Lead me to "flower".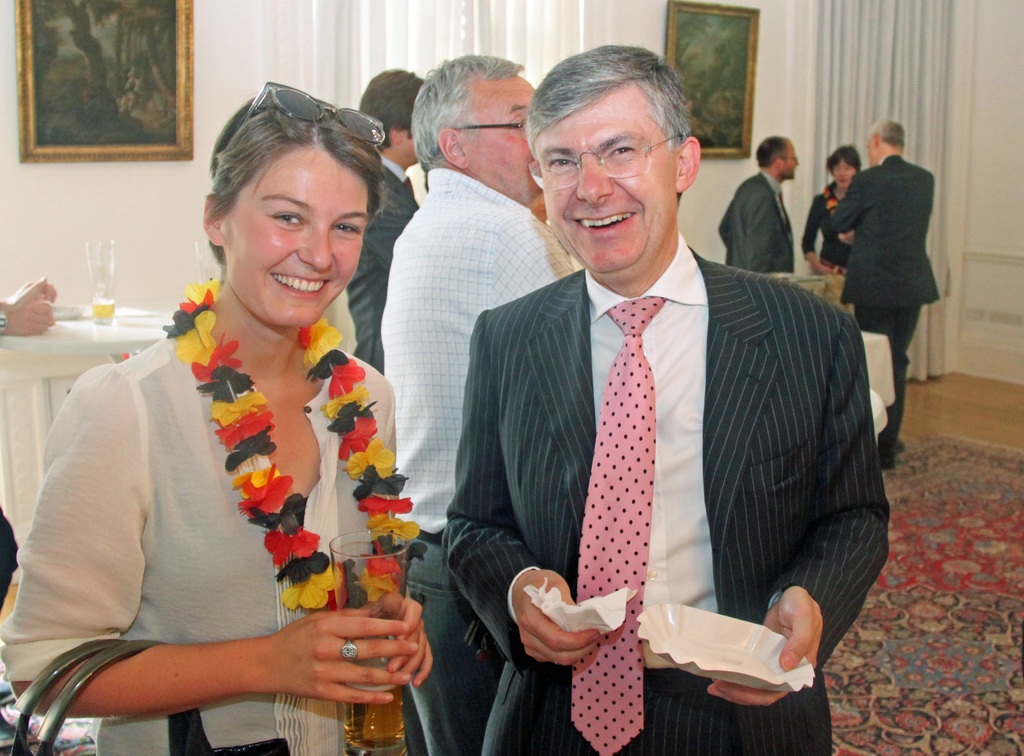
Lead to [161, 303, 214, 341].
